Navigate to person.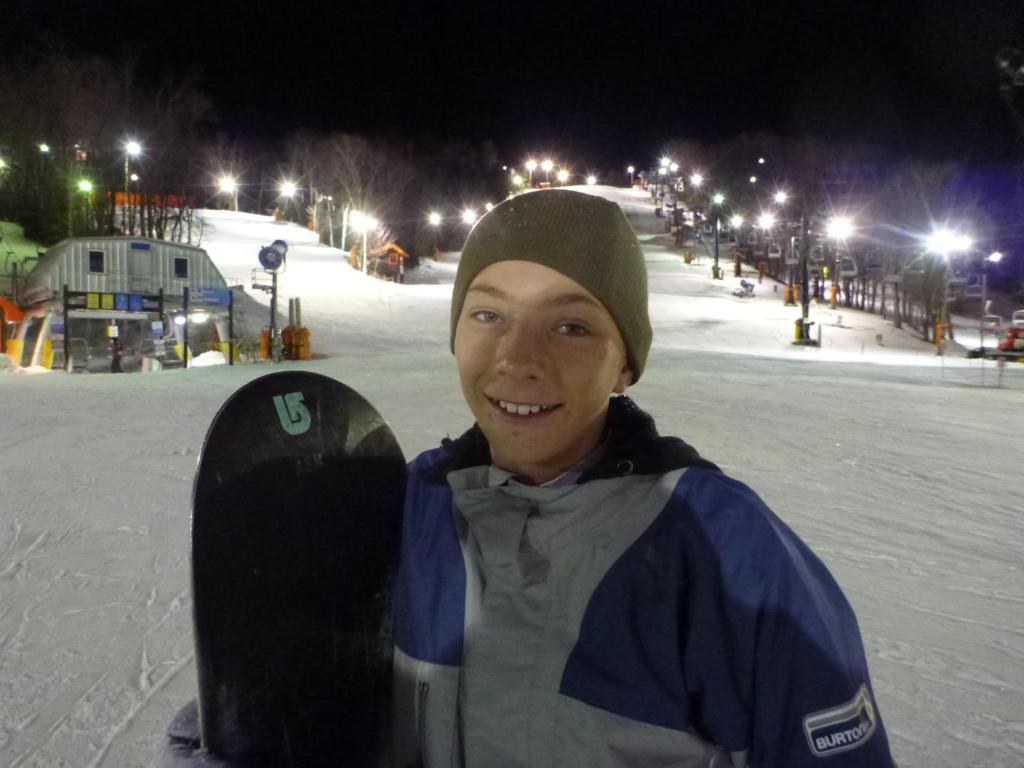
Navigation target: crop(381, 188, 897, 762).
